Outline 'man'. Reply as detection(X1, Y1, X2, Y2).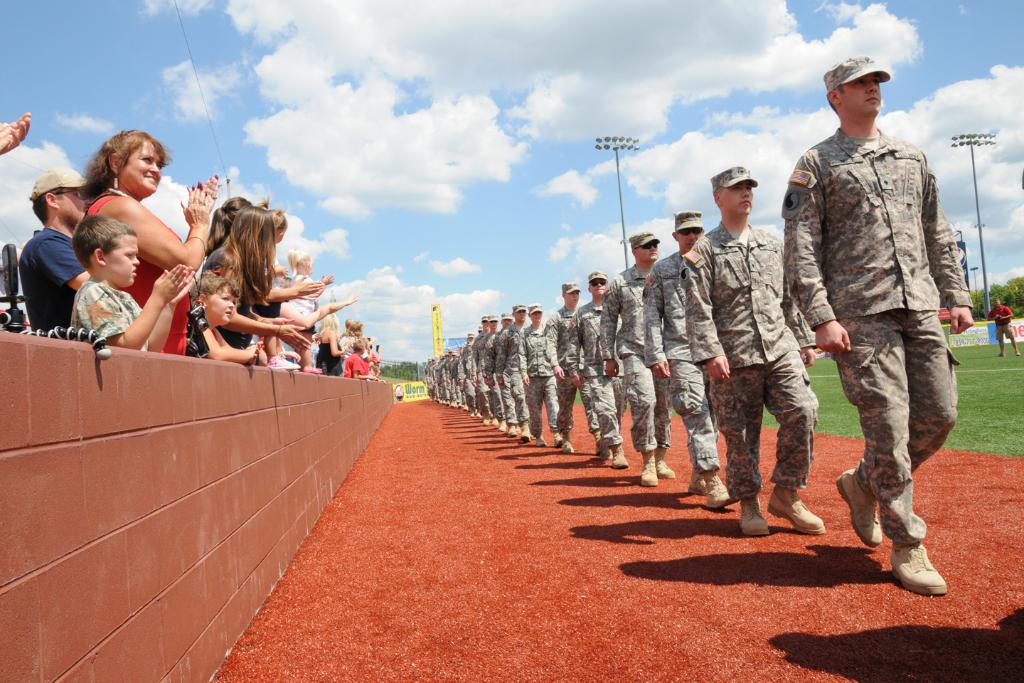
detection(983, 294, 1020, 356).
